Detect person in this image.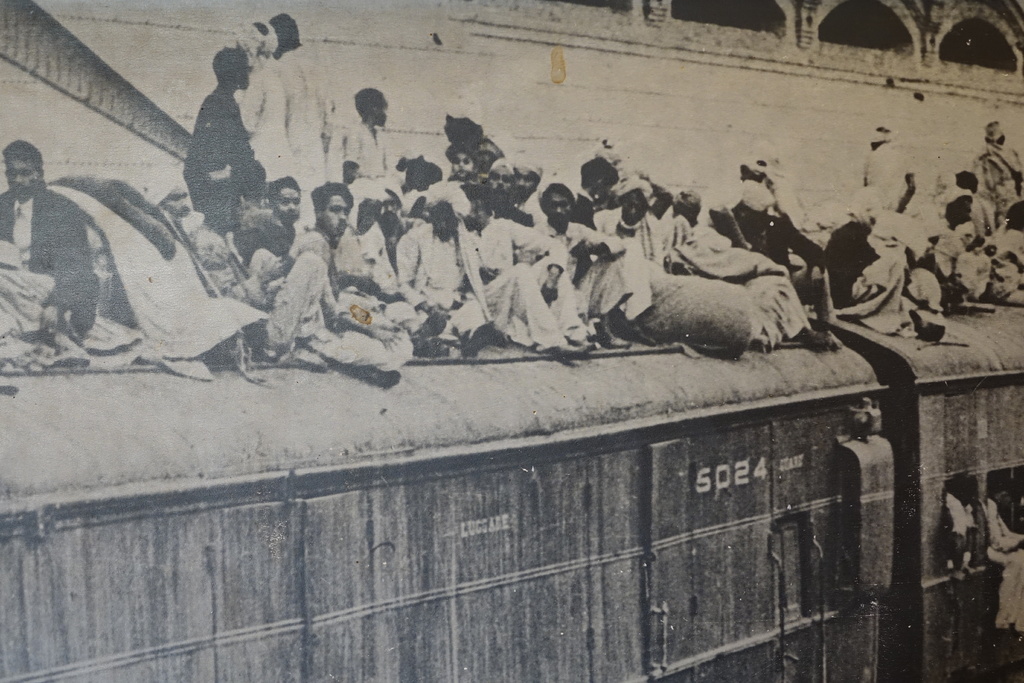
Detection: [173,31,270,262].
